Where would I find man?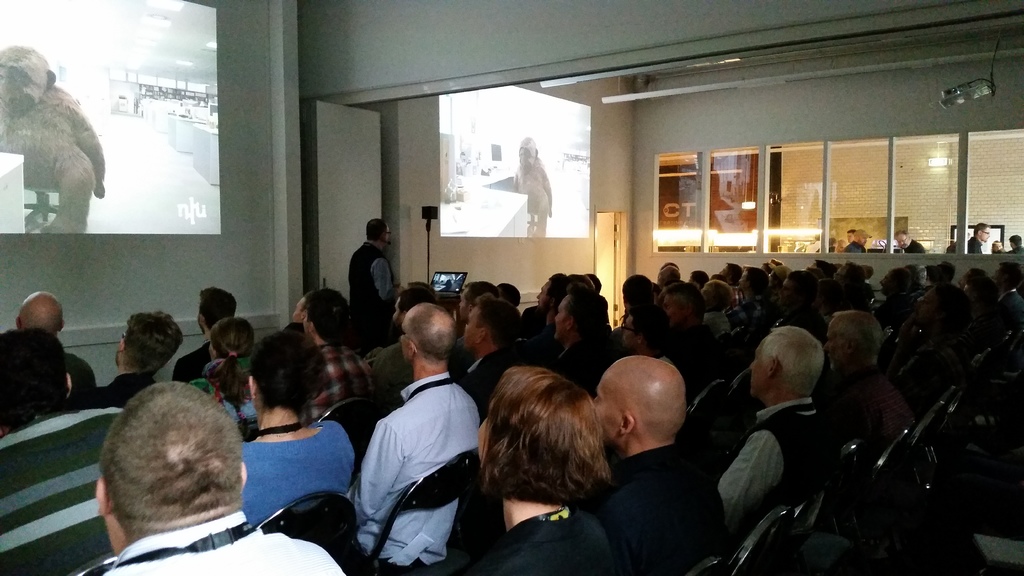
At l=68, t=308, r=182, b=408.
